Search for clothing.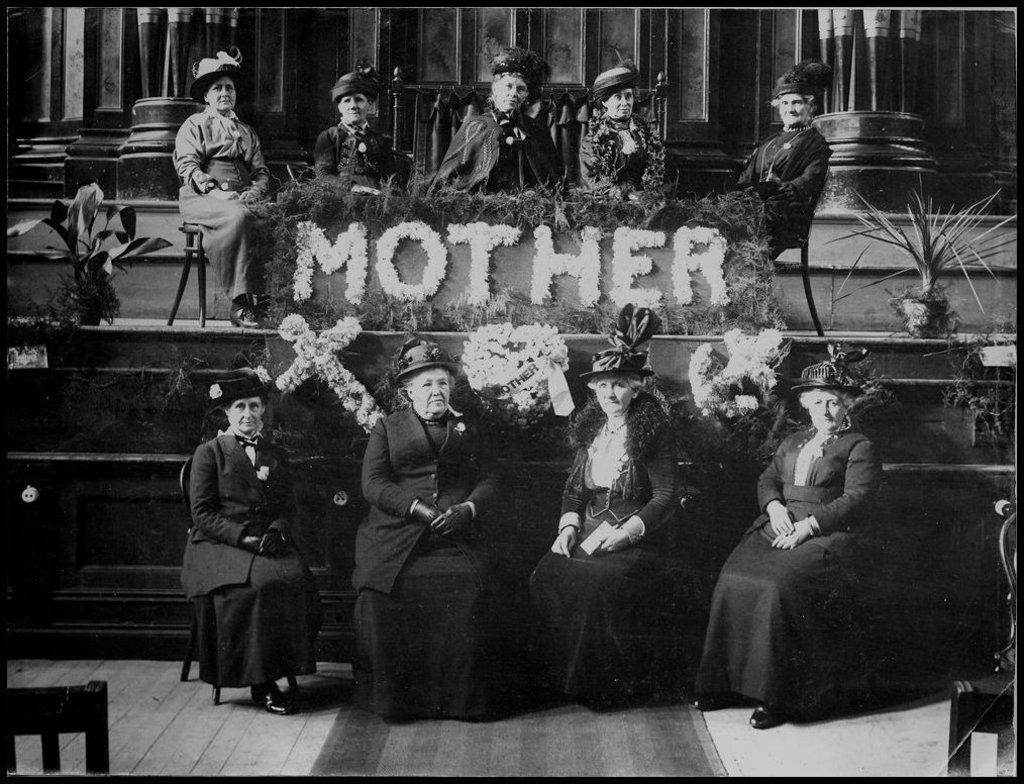
Found at locate(442, 110, 562, 187).
